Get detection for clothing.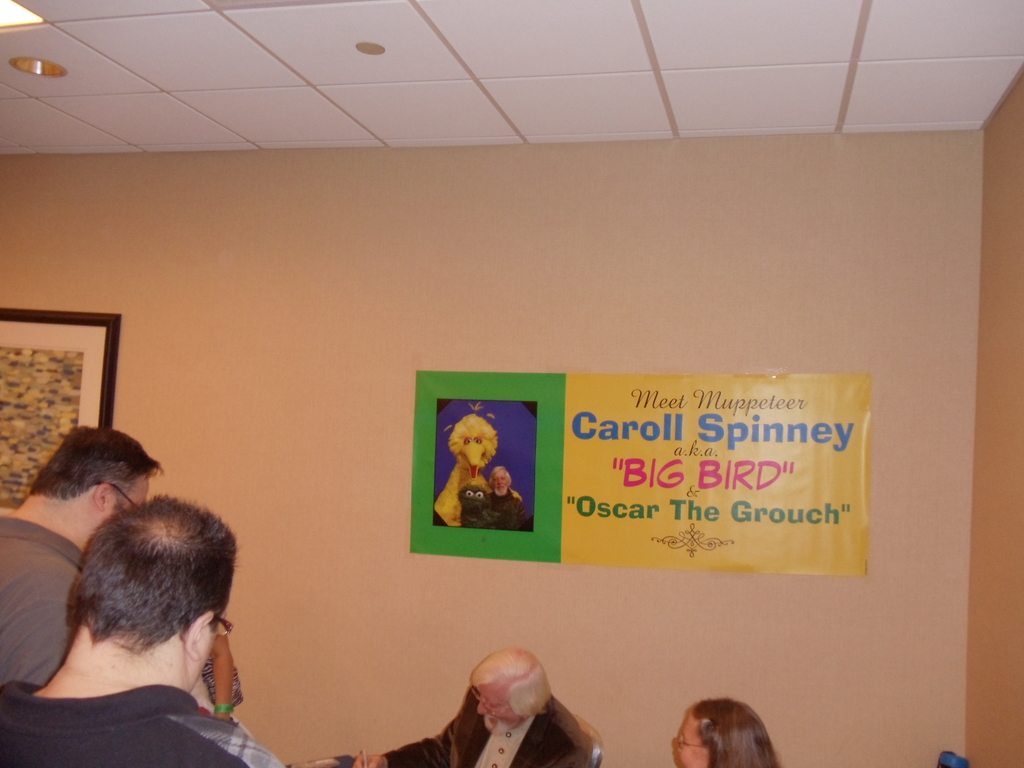
Detection: BBox(0, 688, 287, 764).
